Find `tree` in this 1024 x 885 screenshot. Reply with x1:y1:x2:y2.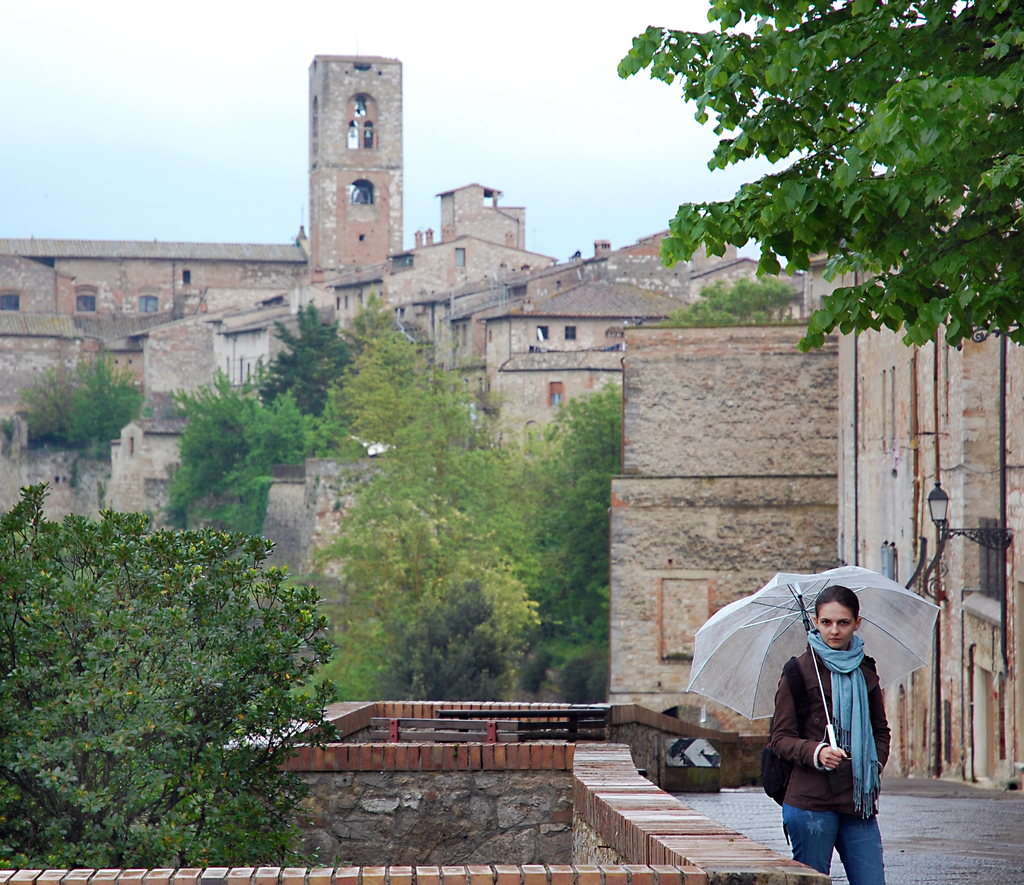
6:348:148:451.
